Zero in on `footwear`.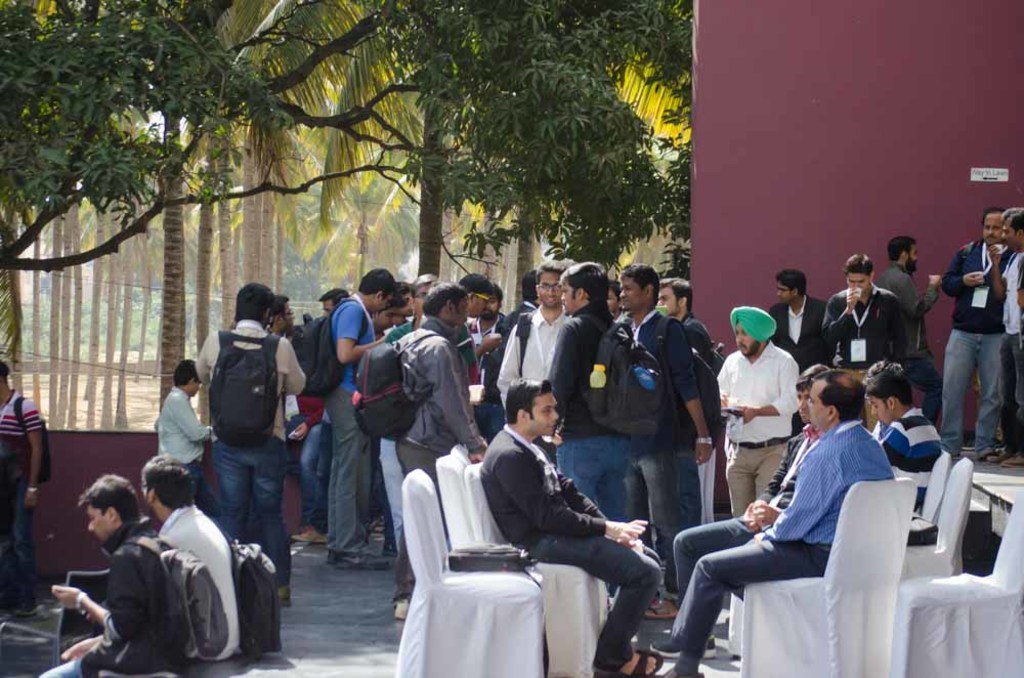
Zeroed in: crop(977, 450, 995, 467).
